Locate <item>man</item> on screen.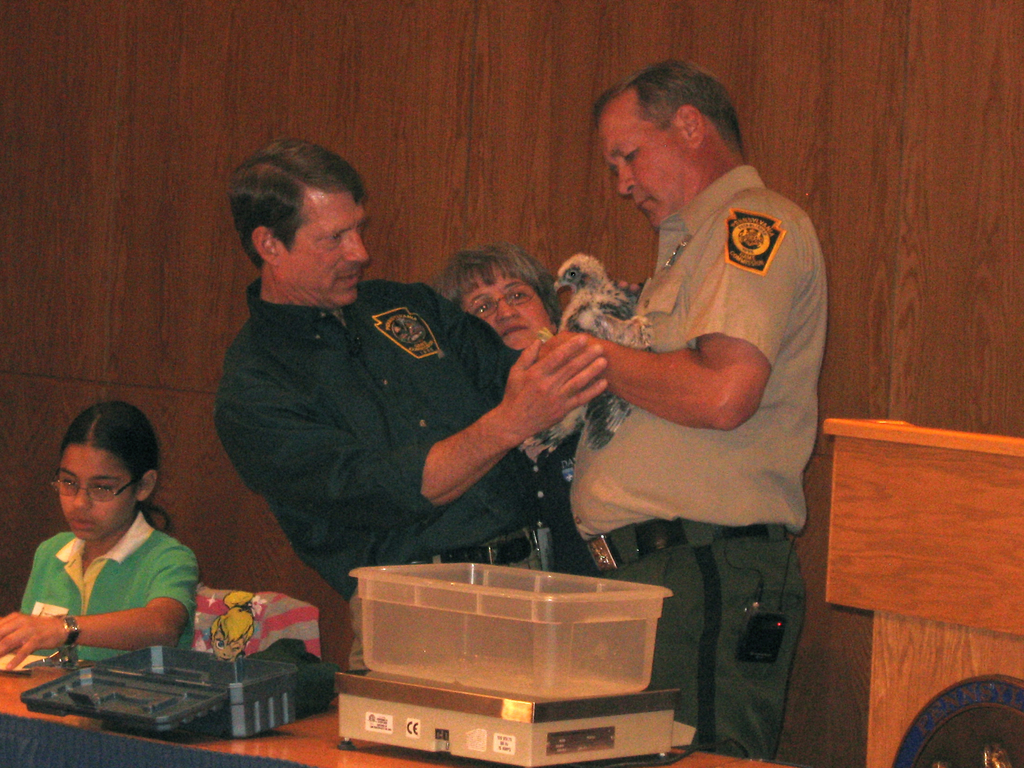
On screen at [211,139,608,680].
